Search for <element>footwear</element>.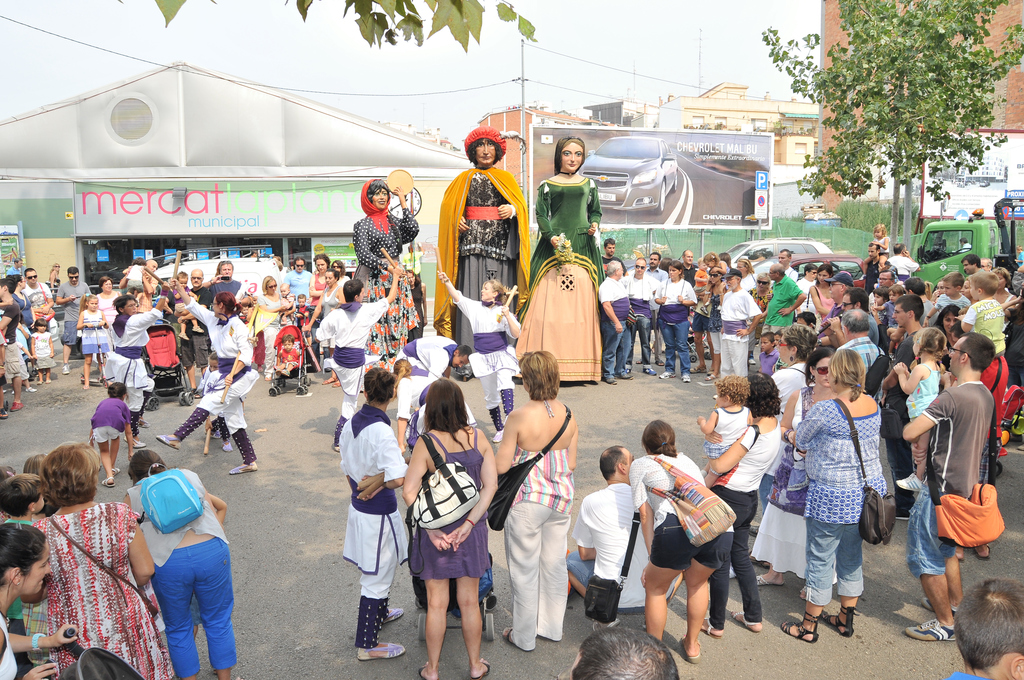
Found at bbox=(656, 368, 677, 378).
